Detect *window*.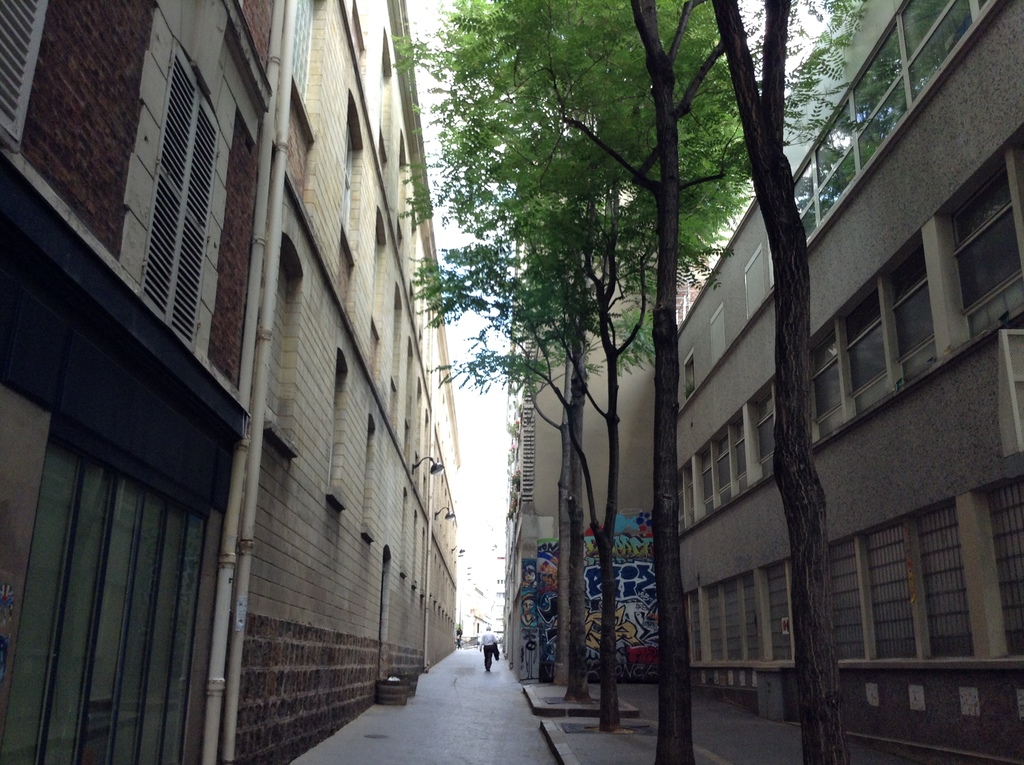
Detected at locate(808, 240, 938, 438).
